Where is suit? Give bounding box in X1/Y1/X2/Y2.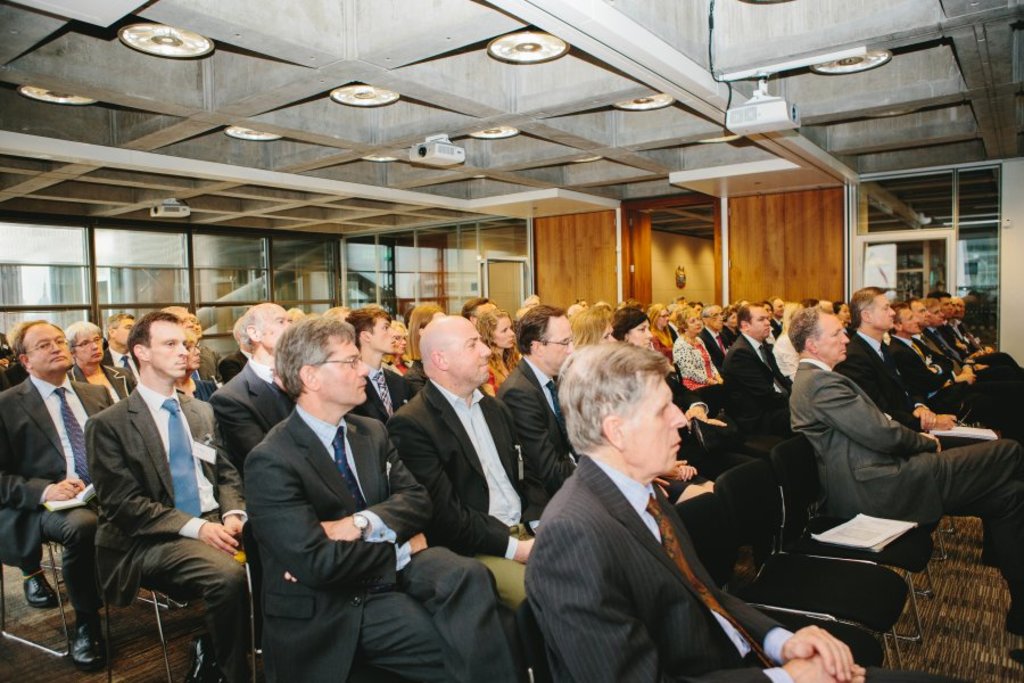
788/357/1023/603.
